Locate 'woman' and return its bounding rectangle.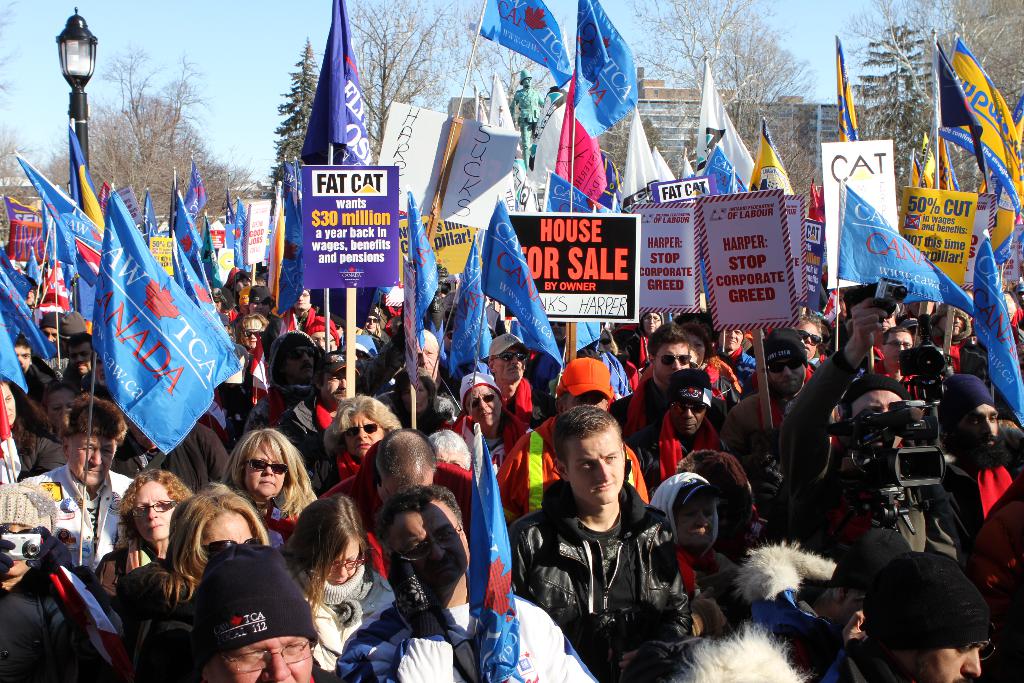
[left=312, top=397, right=394, bottom=493].
